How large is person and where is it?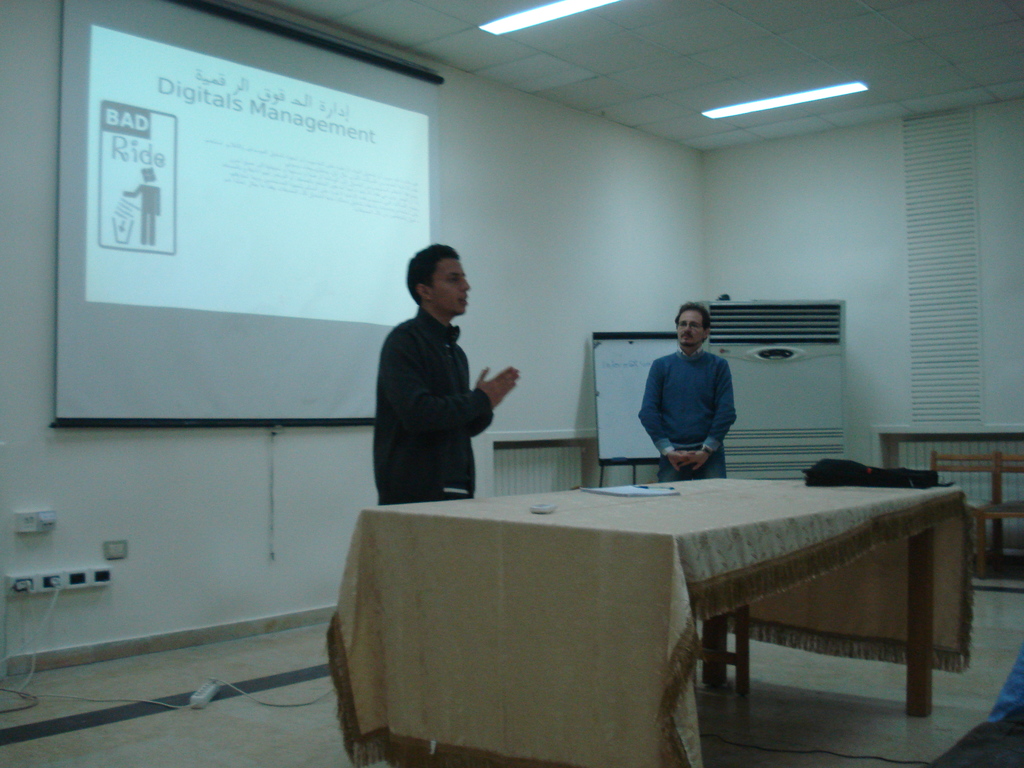
Bounding box: select_region(634, 301, 739, 484).
